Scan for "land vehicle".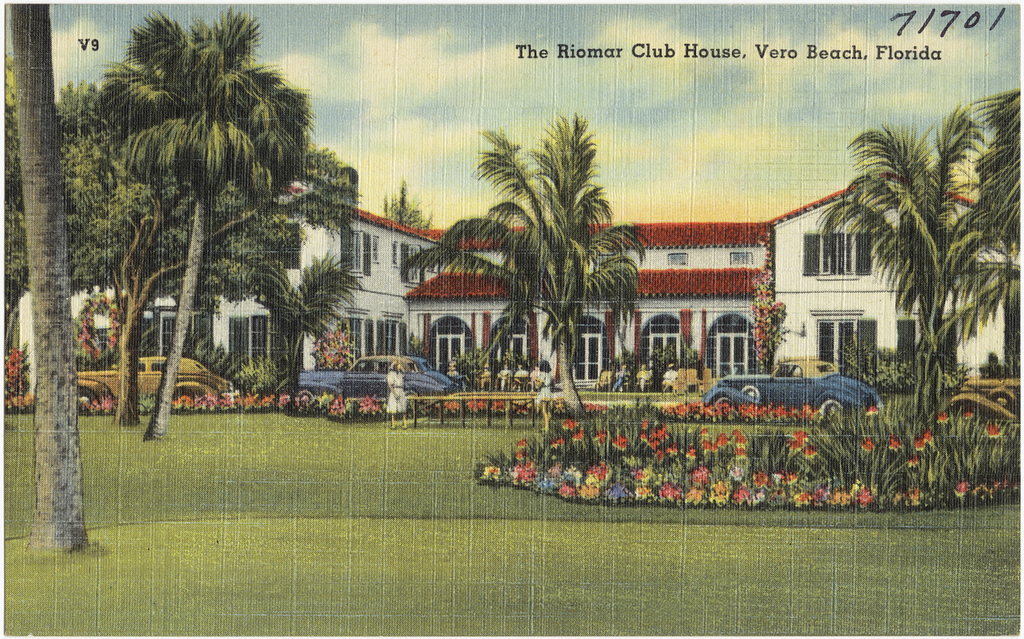
Scan result: crop(947, 378, 1023, 422).
